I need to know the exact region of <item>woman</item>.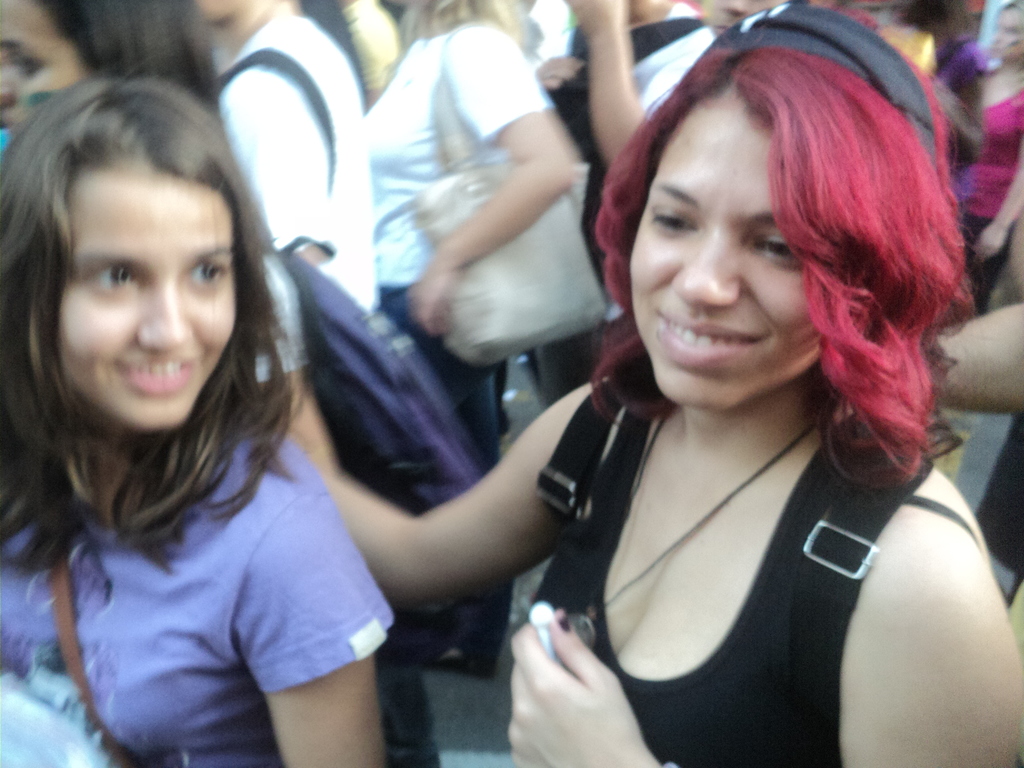
Region: detection(371, 14, 1005, 763).
